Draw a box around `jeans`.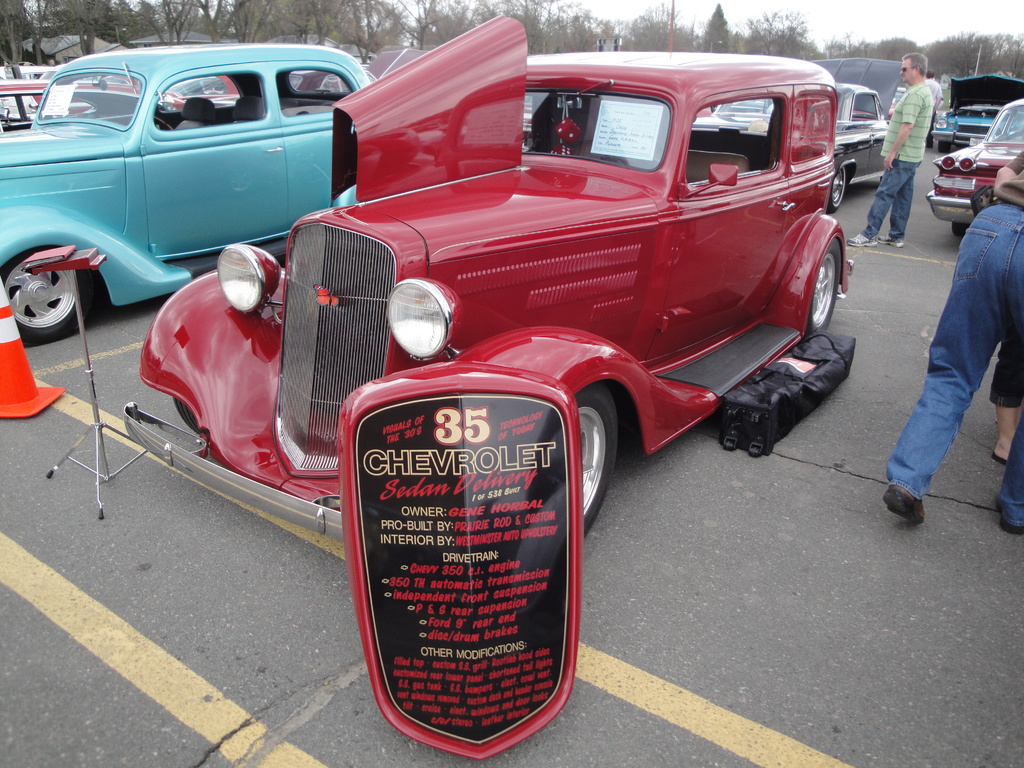
rect(996, 445, 1022, 524).
